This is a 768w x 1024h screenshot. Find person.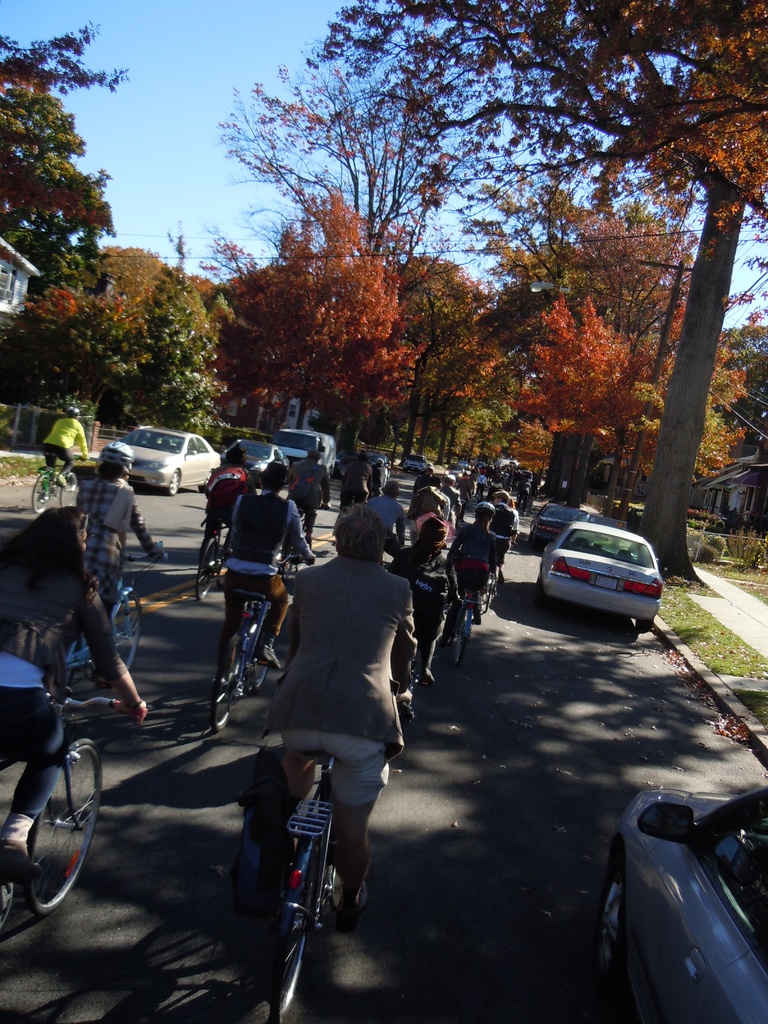
Bounding box: bbox=(384, 508, 468, 739).
